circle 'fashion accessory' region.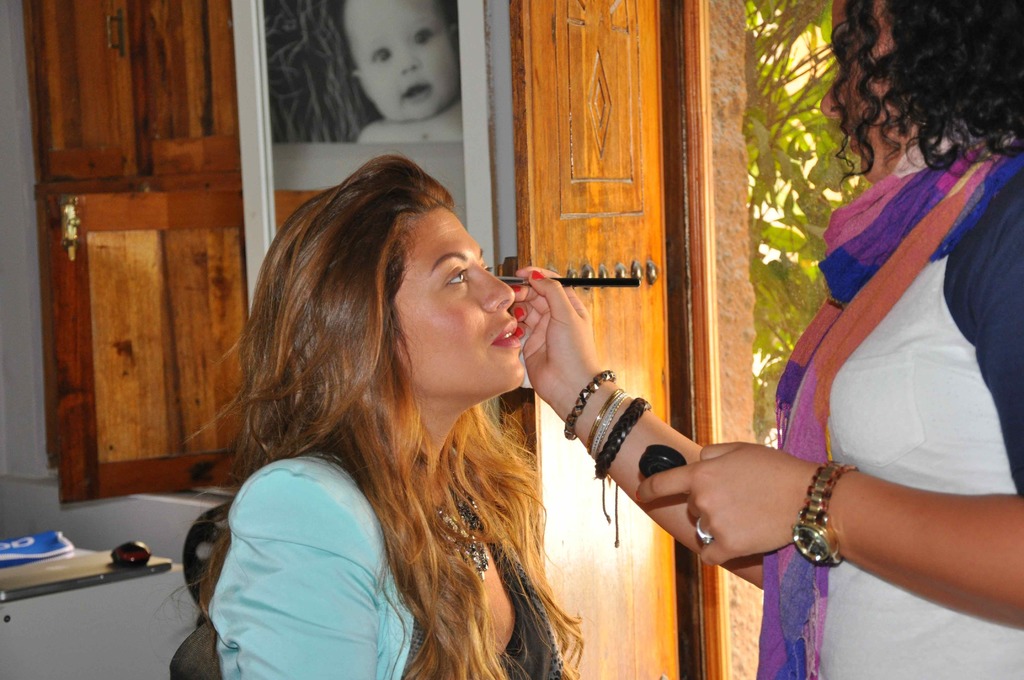
Region: [left=513, top=306, right=524, bottom=319].
